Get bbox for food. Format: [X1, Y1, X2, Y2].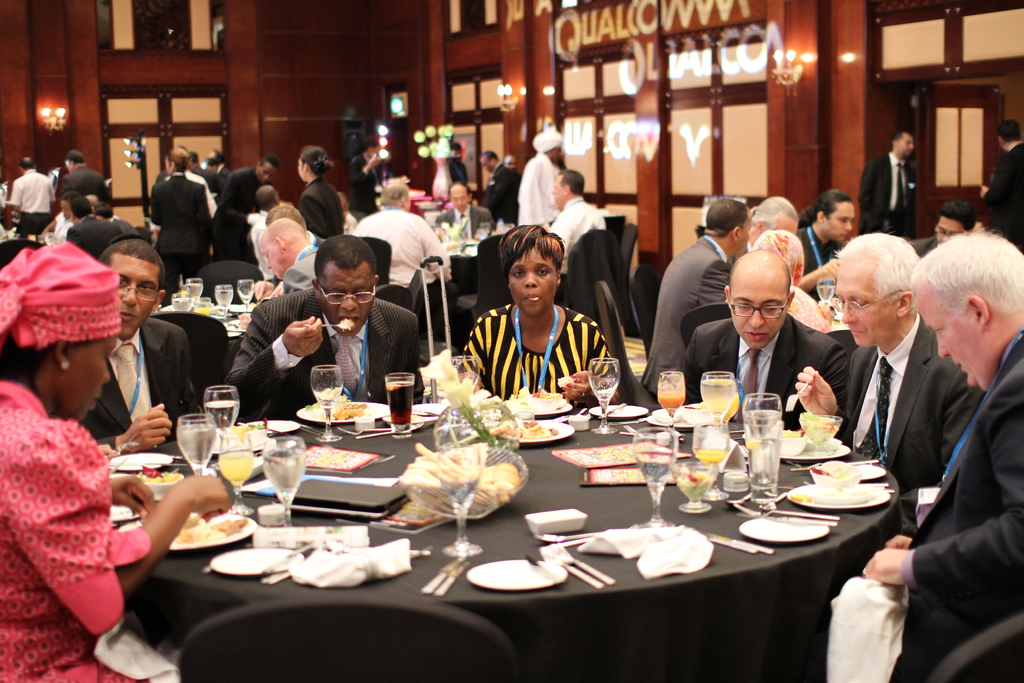
[555, 375, 579, 388].
